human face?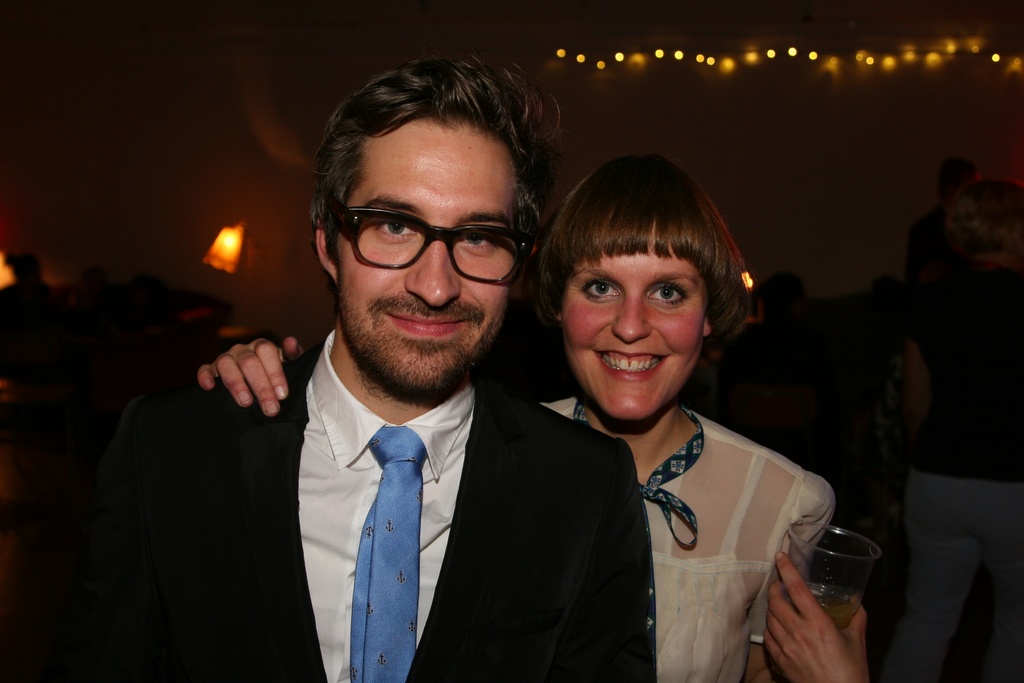
563 221 707 422
